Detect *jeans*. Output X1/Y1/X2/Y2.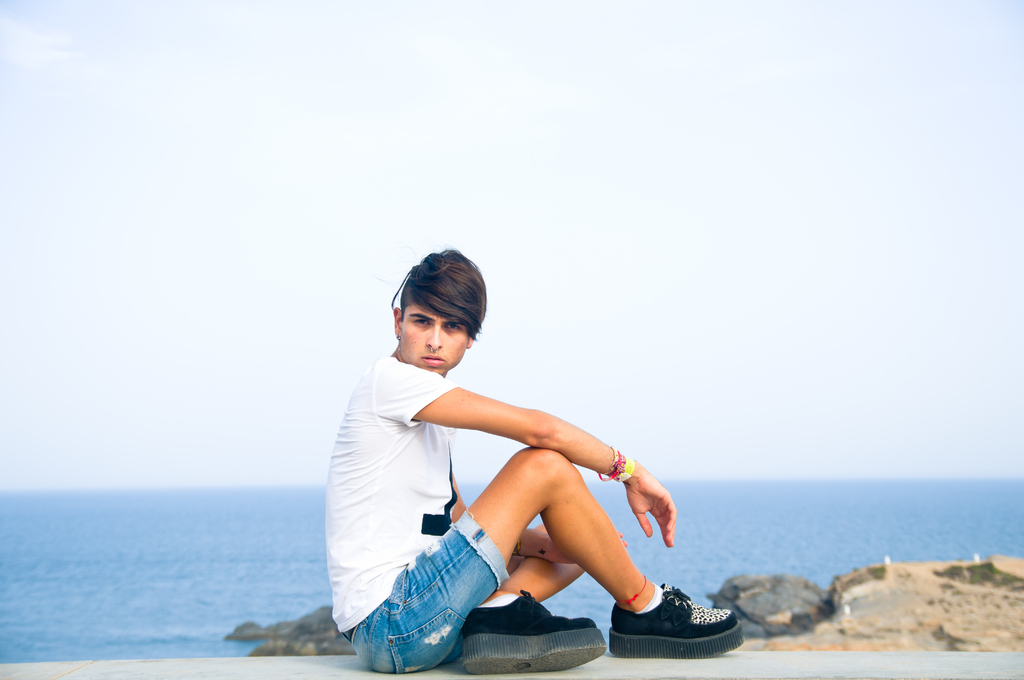
396/547/511/628.
